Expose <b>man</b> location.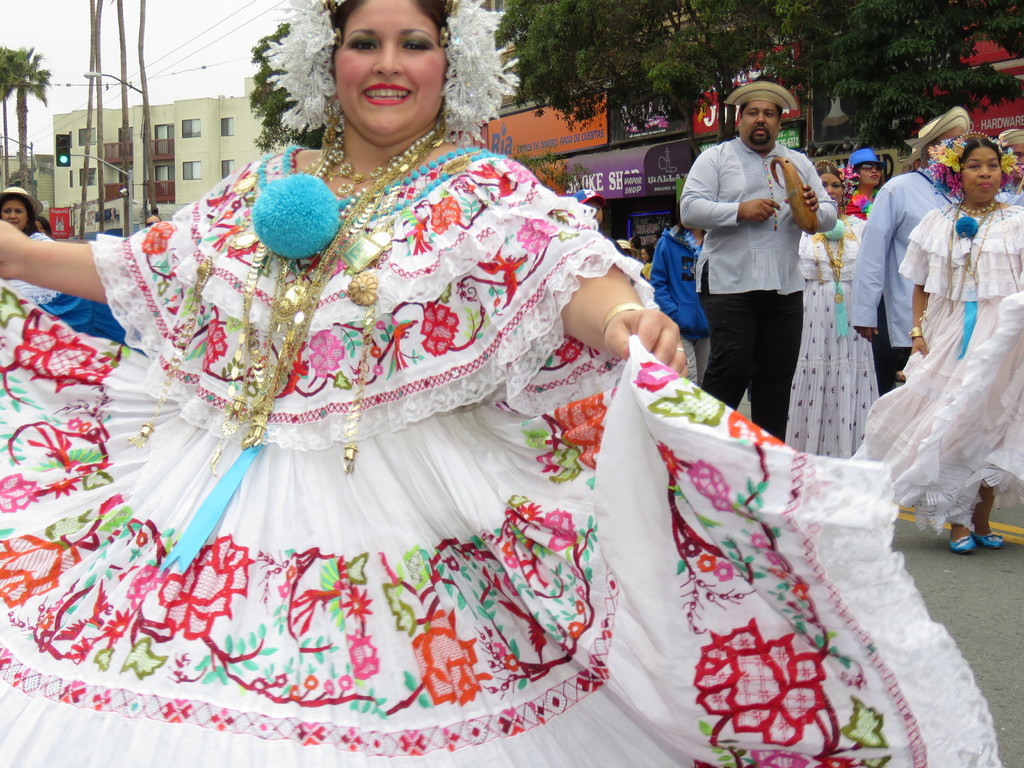
Exposed at [x1=675, y1=77, x2=838, y2=445].
